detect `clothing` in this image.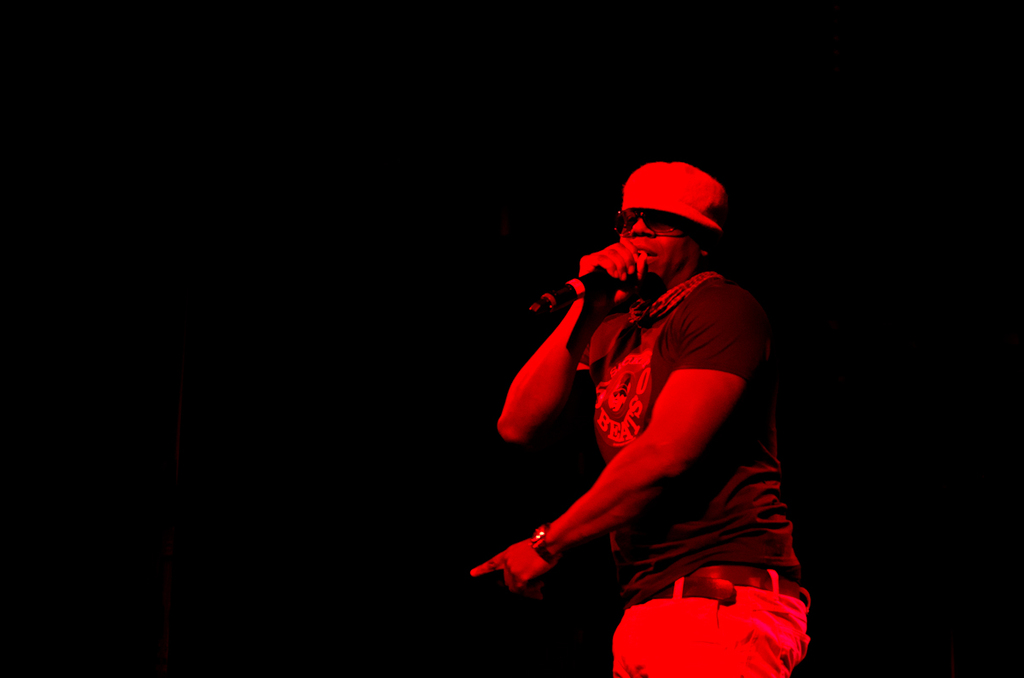
Detection: Rect(571, 275, 831, 677).
